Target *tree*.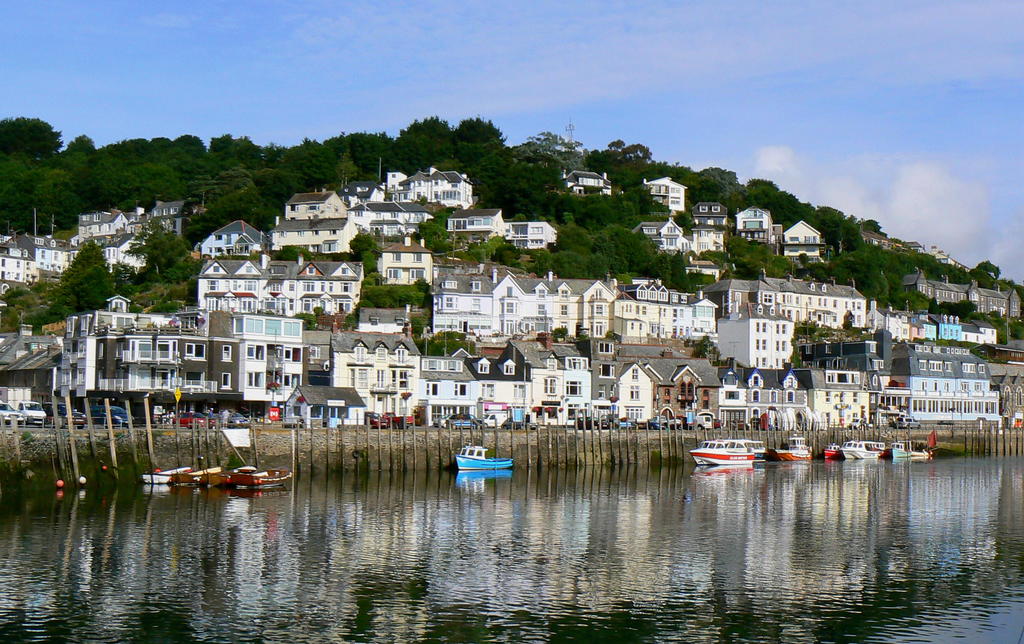
Target region: left=0, top=111, right=70, bottom=161.
